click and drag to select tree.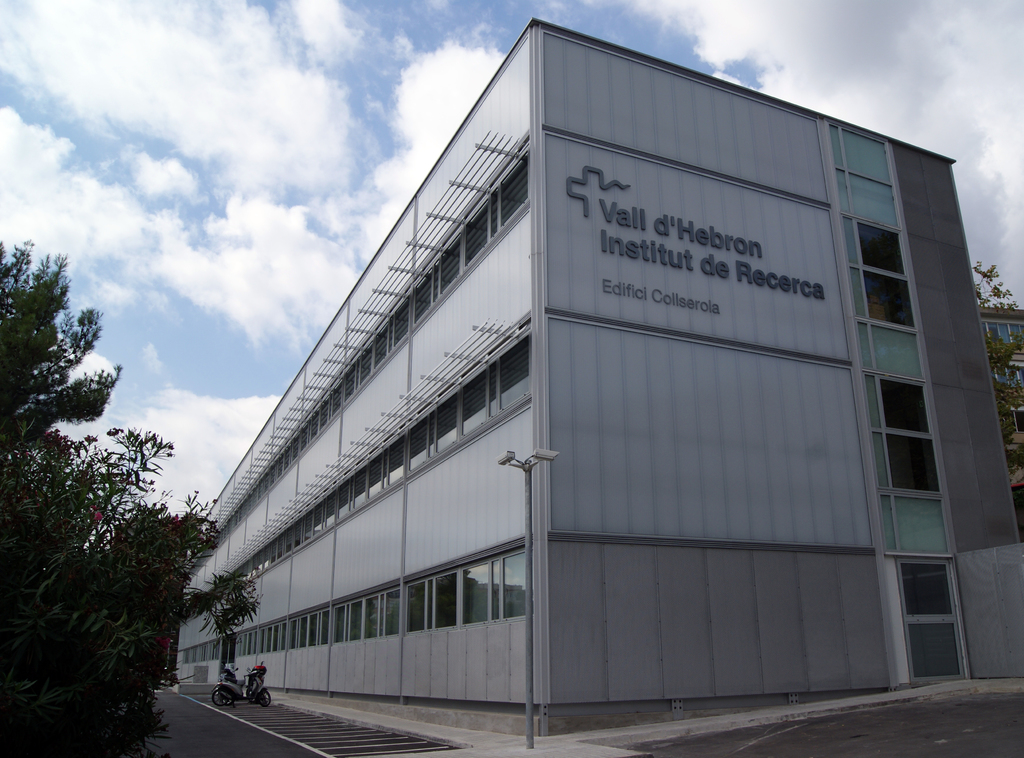
Selection: (971, 261, 1023, 472).
